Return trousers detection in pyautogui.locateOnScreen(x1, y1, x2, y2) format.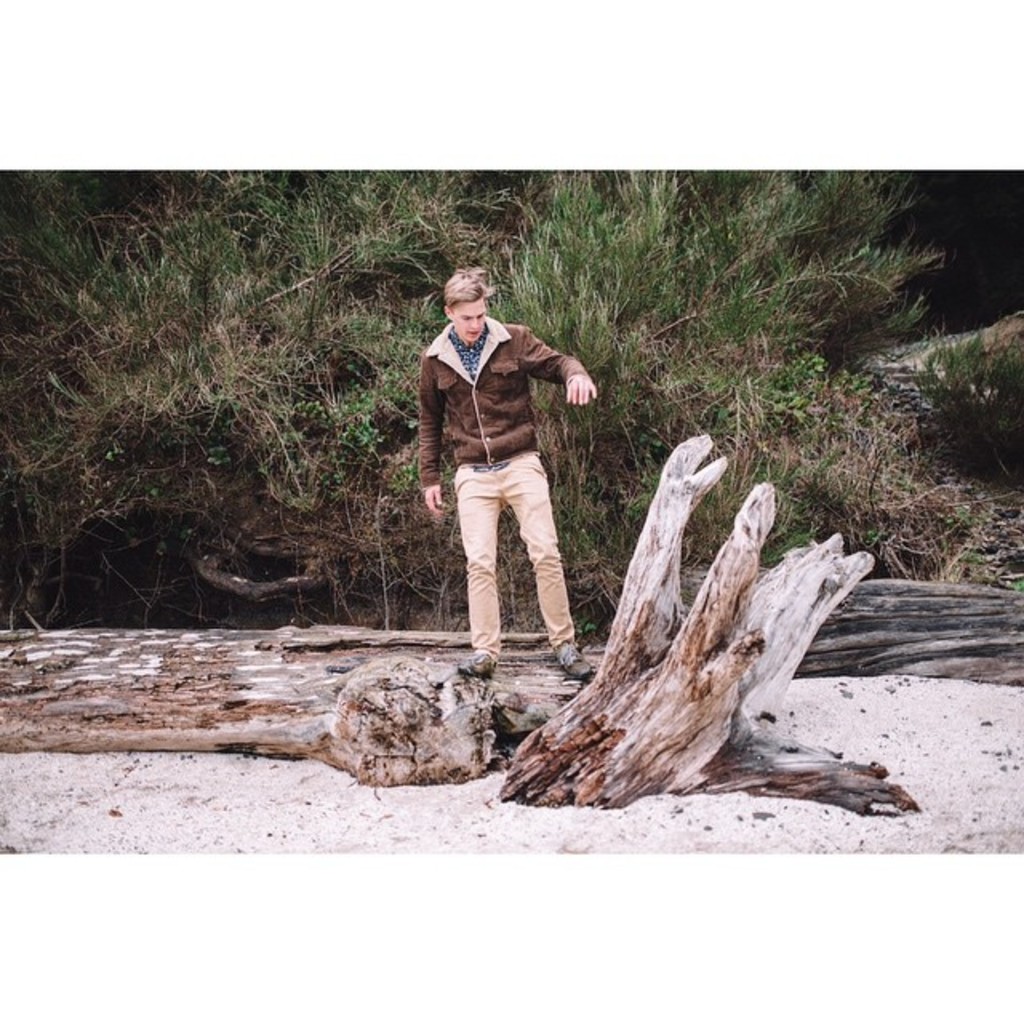
pyautogui.locateOnScreen(454, 451, 574, 635).
